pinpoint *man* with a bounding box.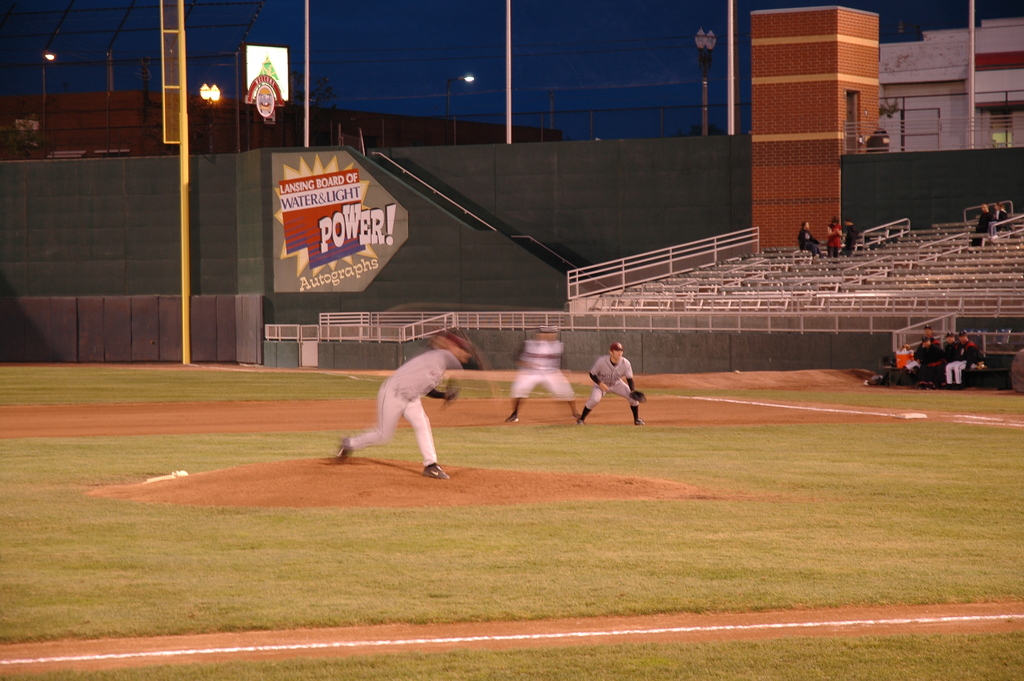
bbox(502, 326, 584, 429).
